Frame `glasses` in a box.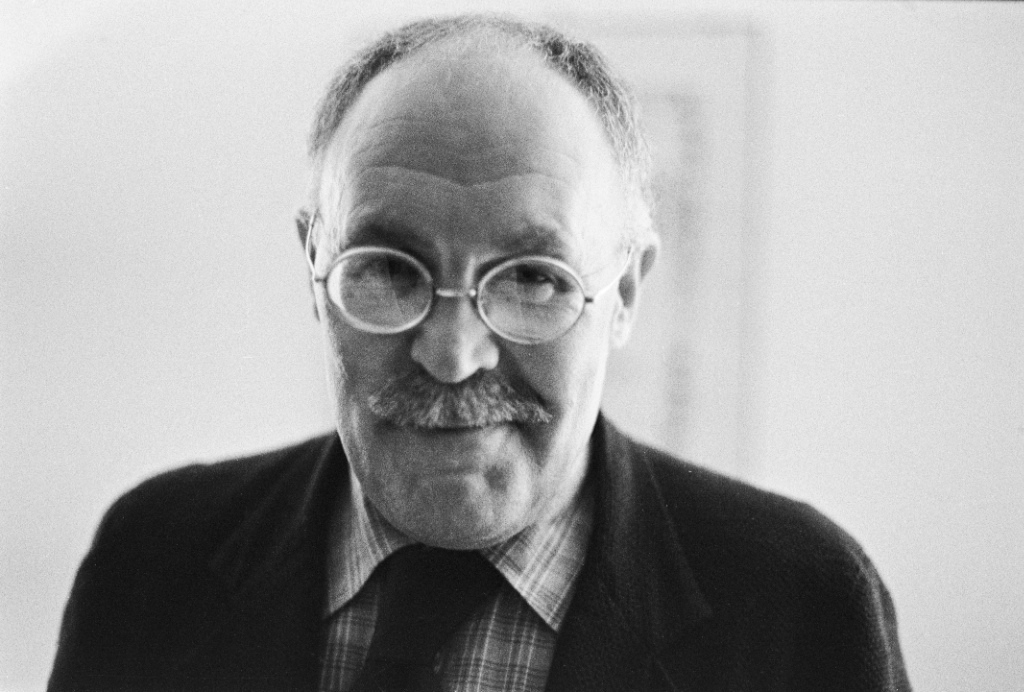
box=[298, 206, 634, 350].
